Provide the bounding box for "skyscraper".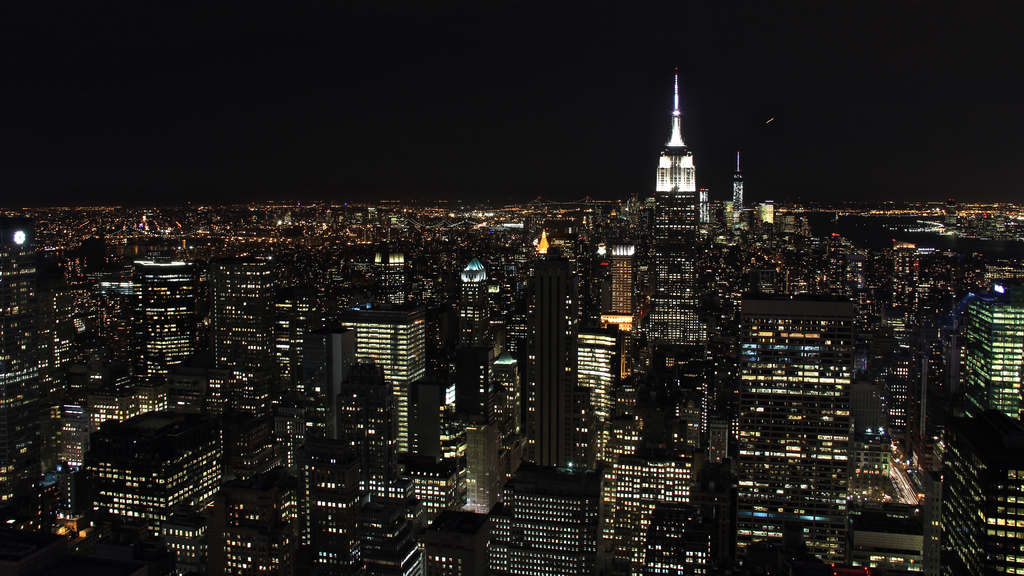
(486,460,611,571).
